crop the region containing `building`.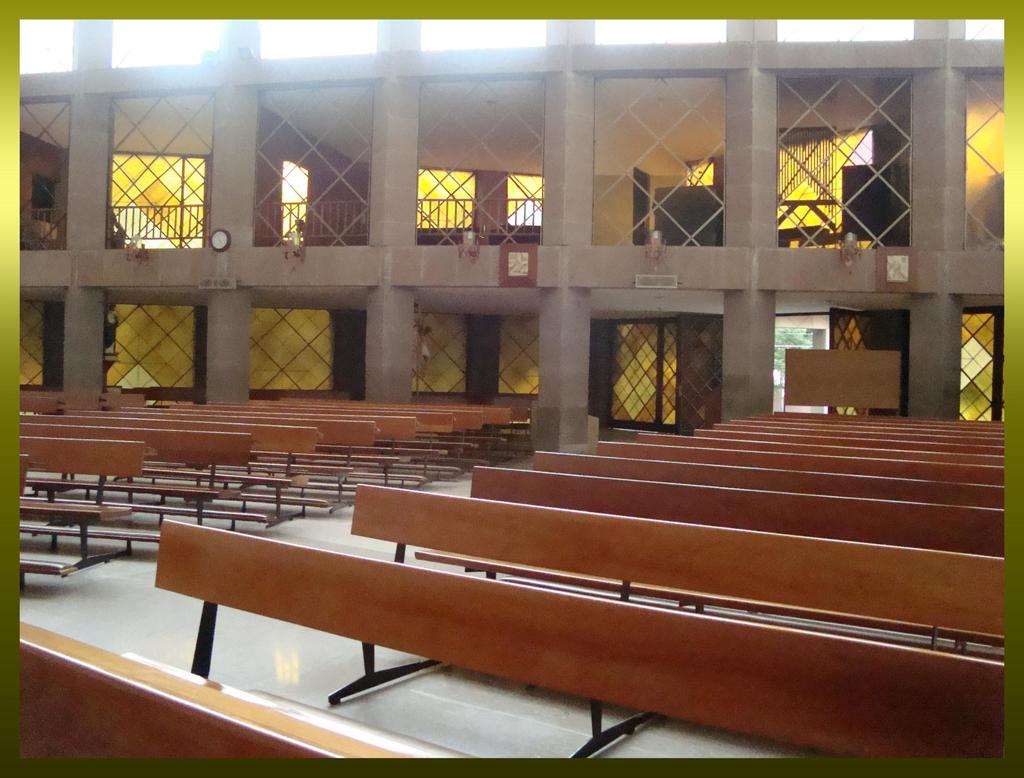
Crop region: box=[17, 19, 1004, 755].
